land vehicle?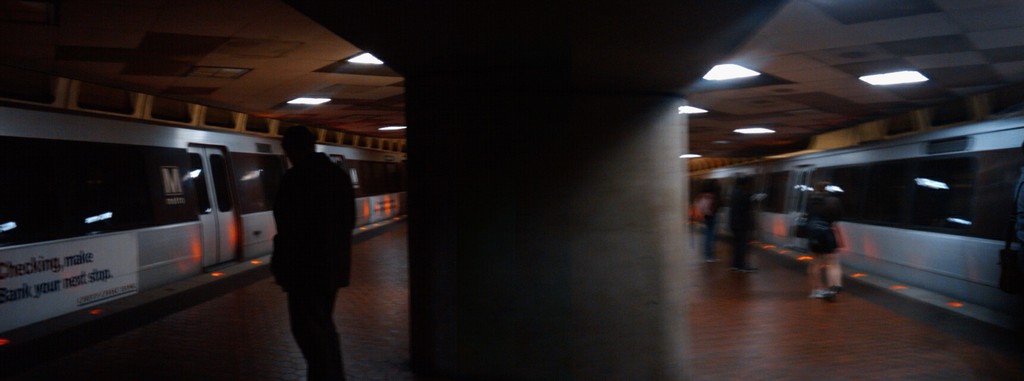
locate(0, 97, 408, 345)
